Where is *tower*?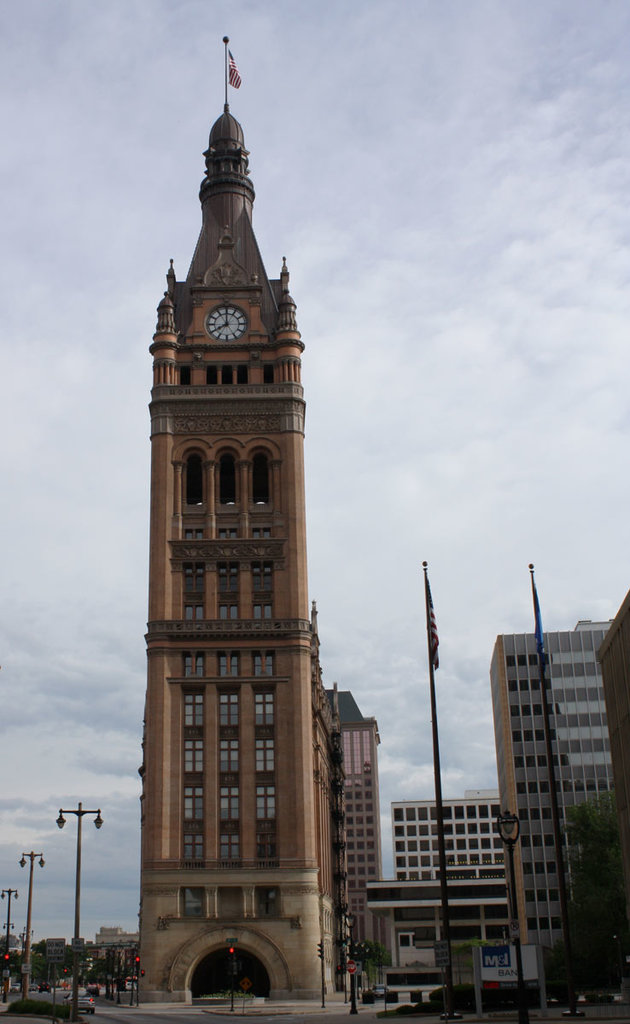
595, 600, 629, 824.
